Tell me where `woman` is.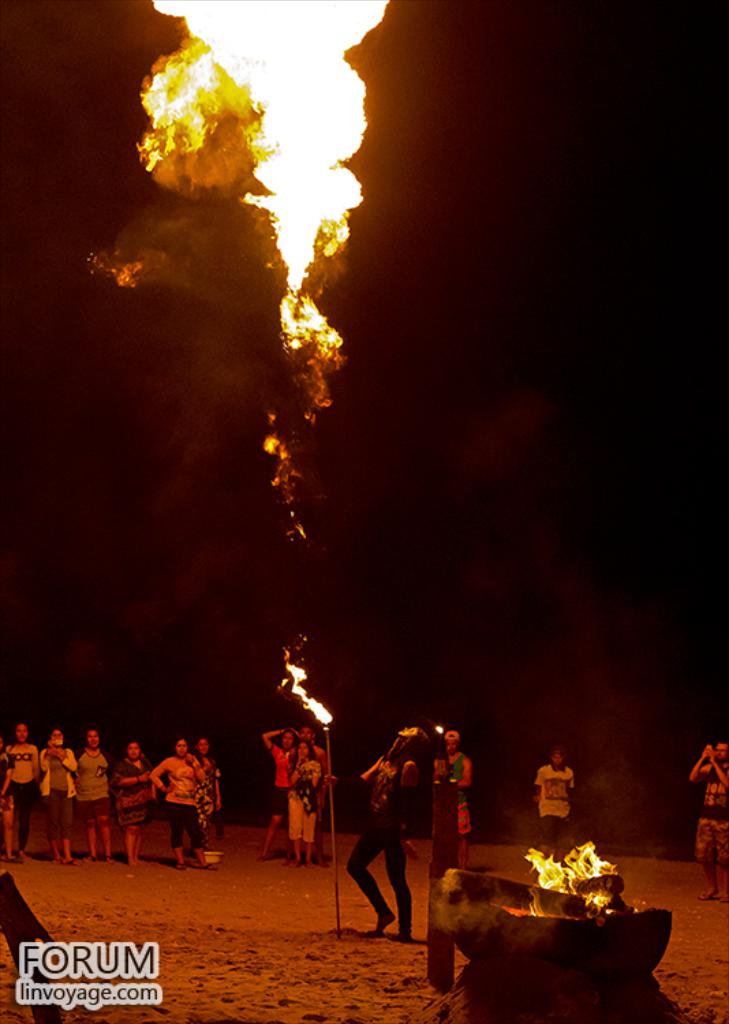
`woman` is at crop(351, 726, 423, 941).
